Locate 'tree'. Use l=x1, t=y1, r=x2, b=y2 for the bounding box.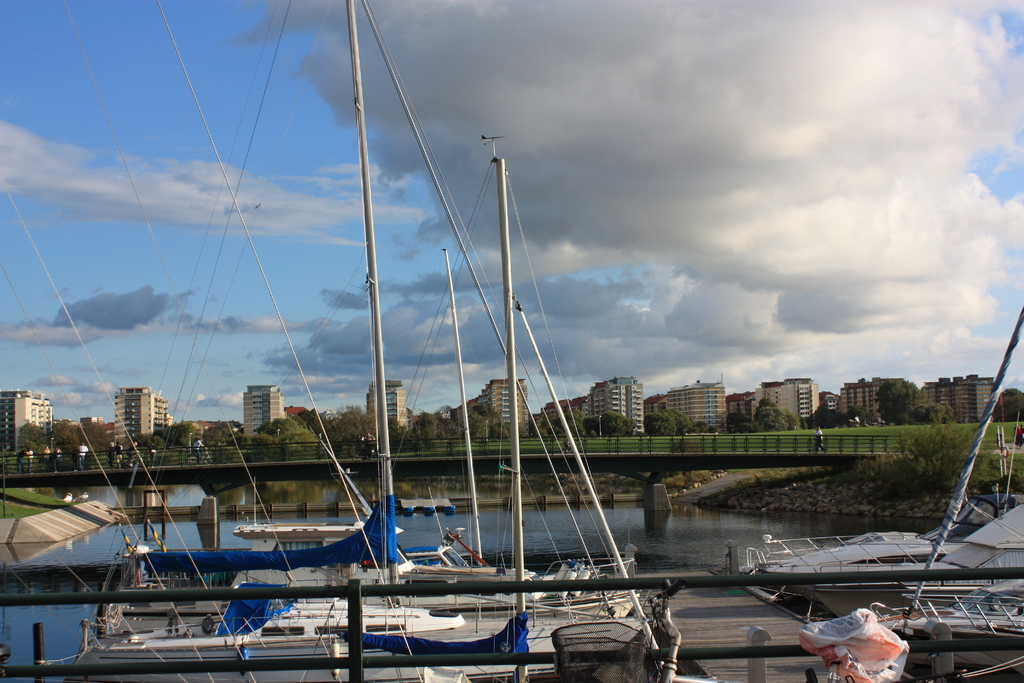
l=726, t=399, r=796, b=434.
